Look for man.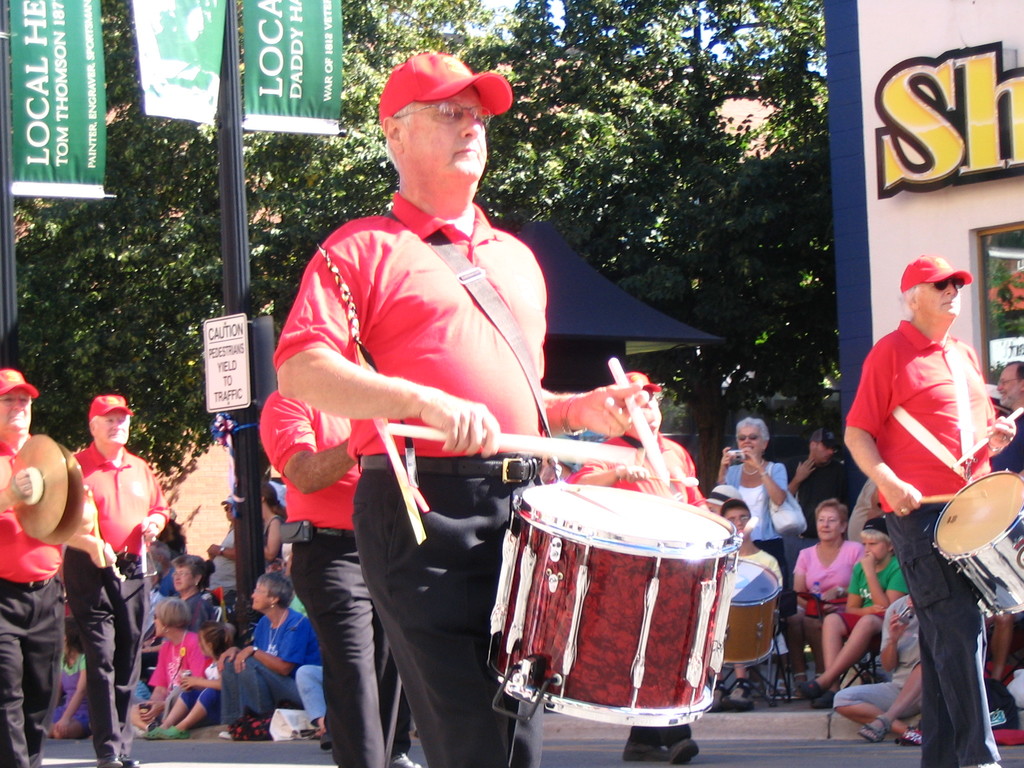
Found: detection(568, 383, 698, 767).
